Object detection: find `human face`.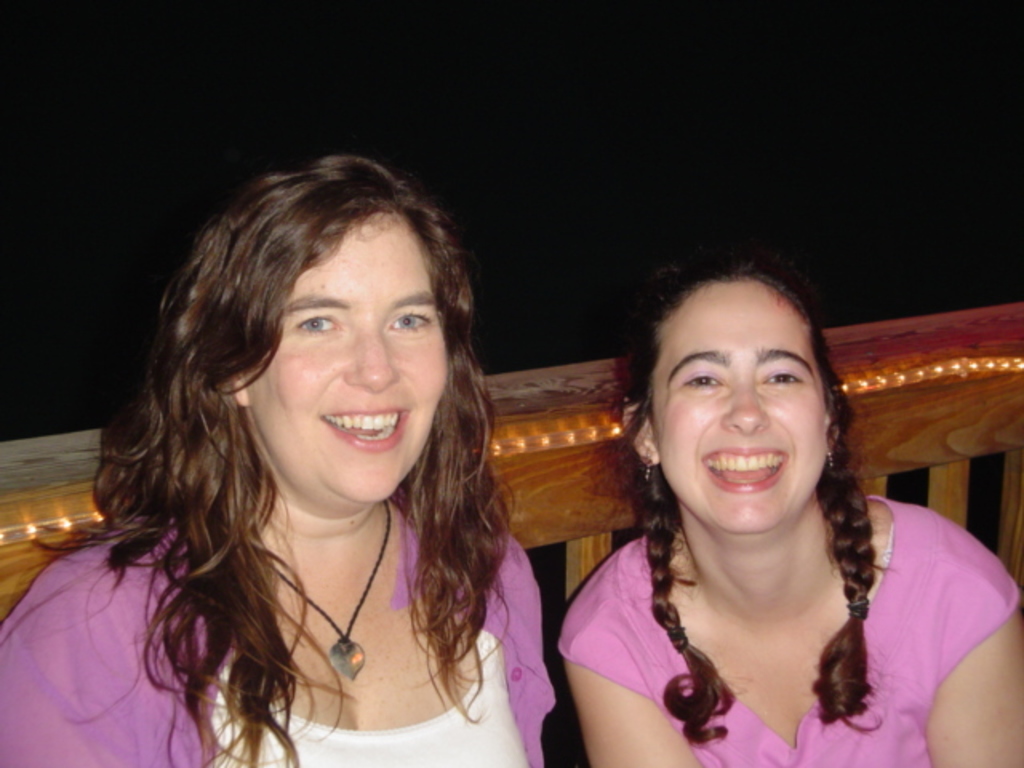
x1=653, y1=288, x2=830, y2=544.
